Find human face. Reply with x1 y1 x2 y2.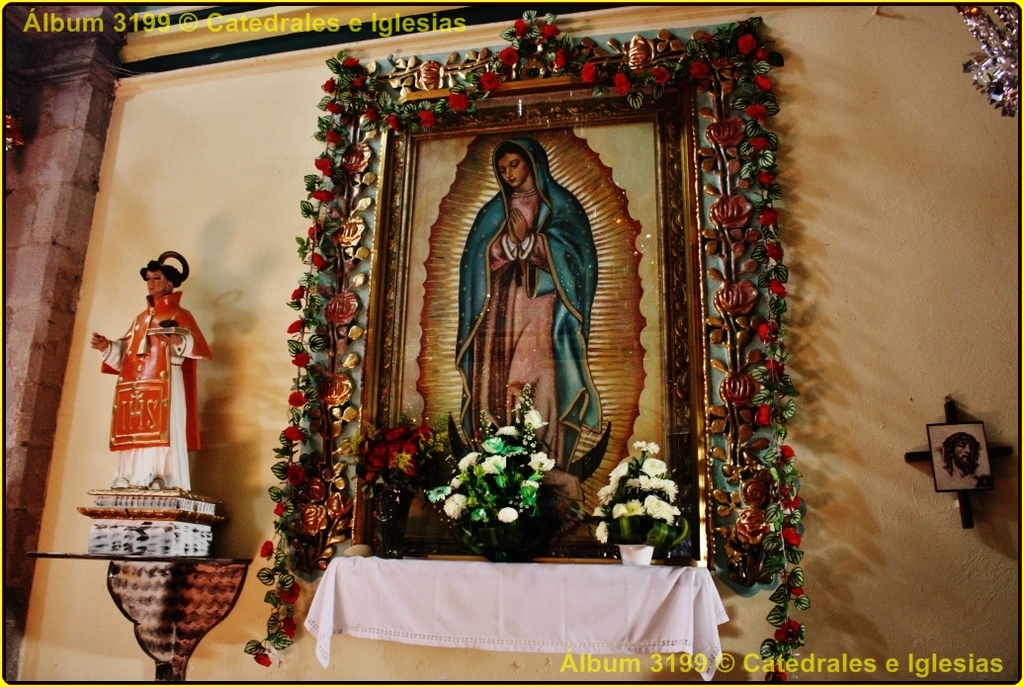
951 442 978 466.
